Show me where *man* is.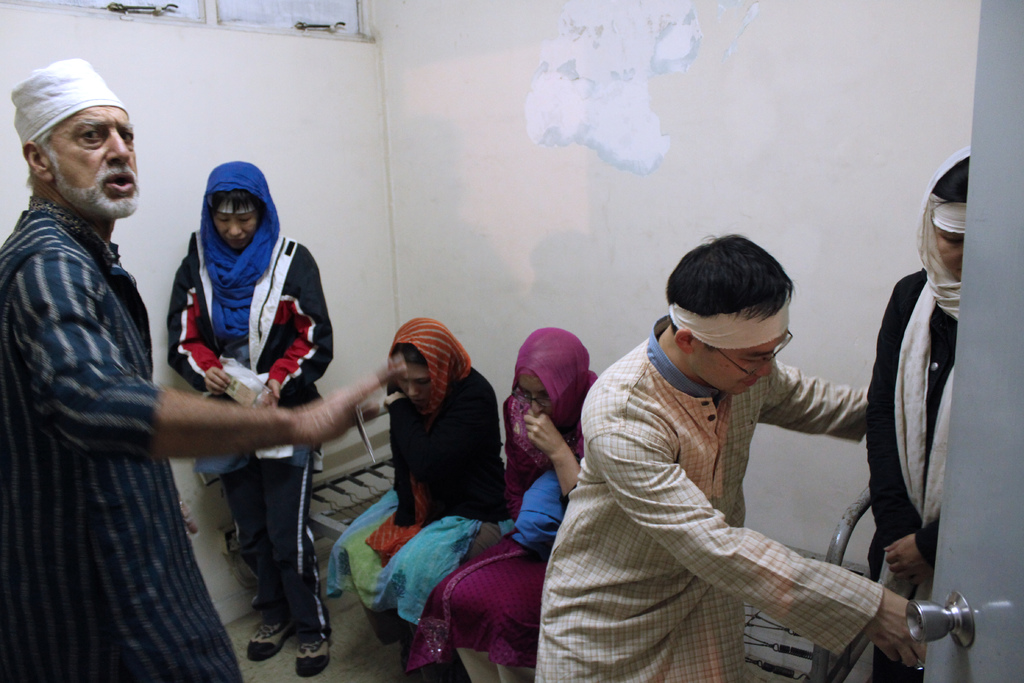
*man* is at l=537, t=235, r=933, b=682.
